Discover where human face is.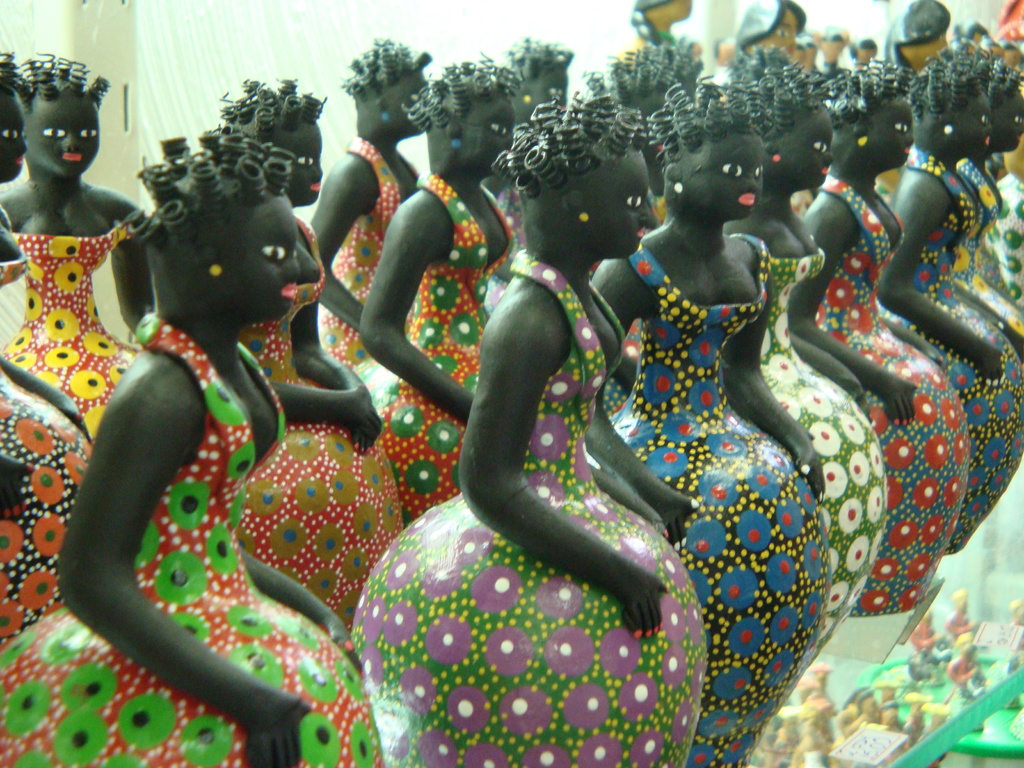
Discovered at crop(276, 126, 321, 207).
